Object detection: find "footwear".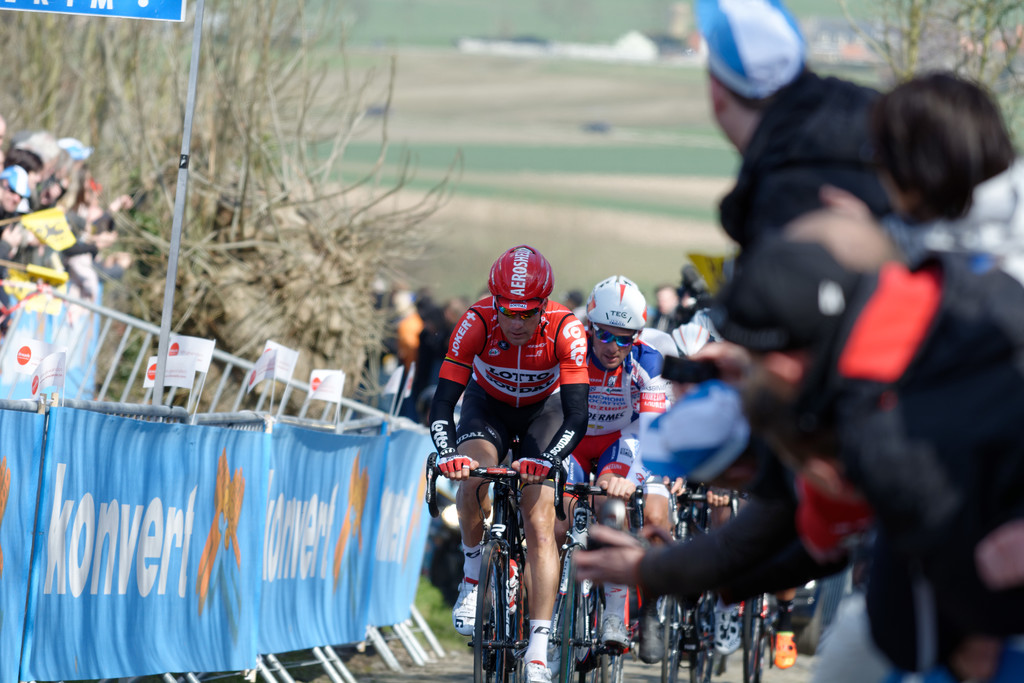
632 617 668 661.
